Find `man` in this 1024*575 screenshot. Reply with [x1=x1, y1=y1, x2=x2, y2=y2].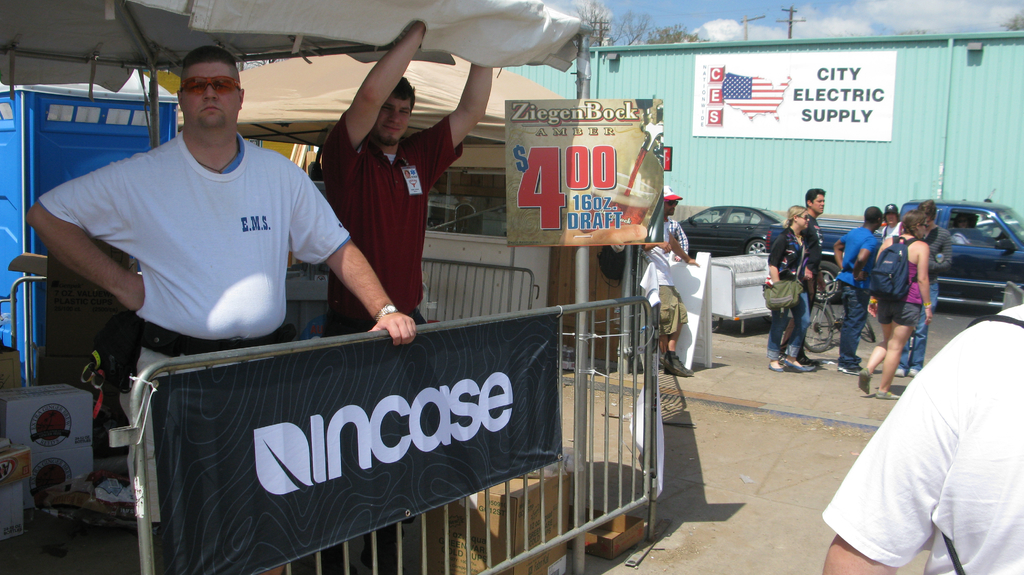
[x1=32, y1=53, x2=372, y2=402].
